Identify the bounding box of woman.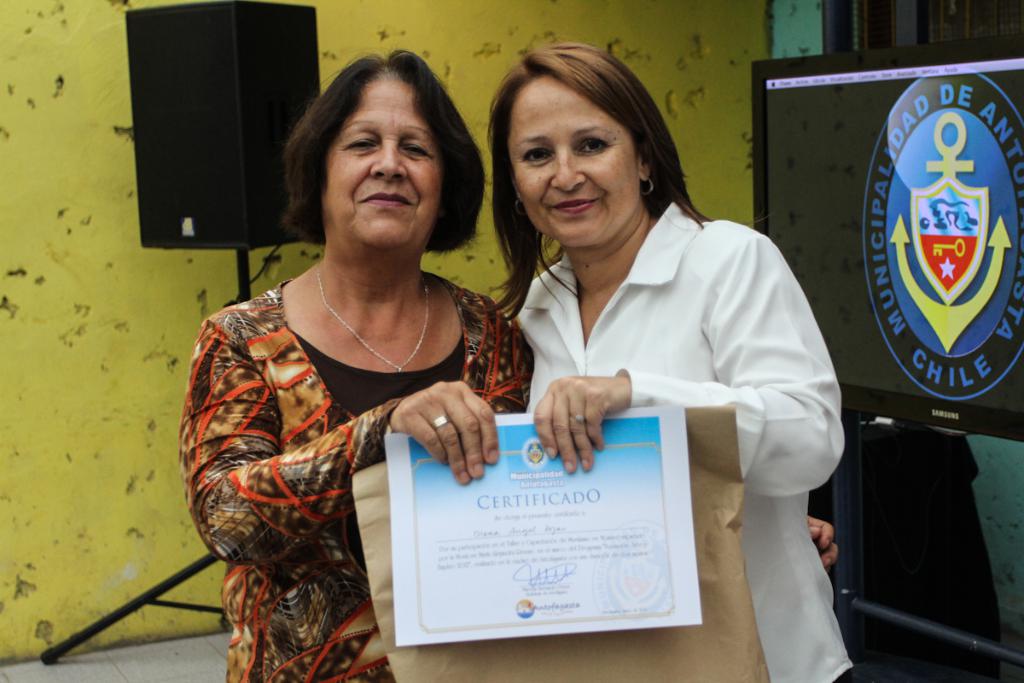
<box>178,56,512,663</box>.
